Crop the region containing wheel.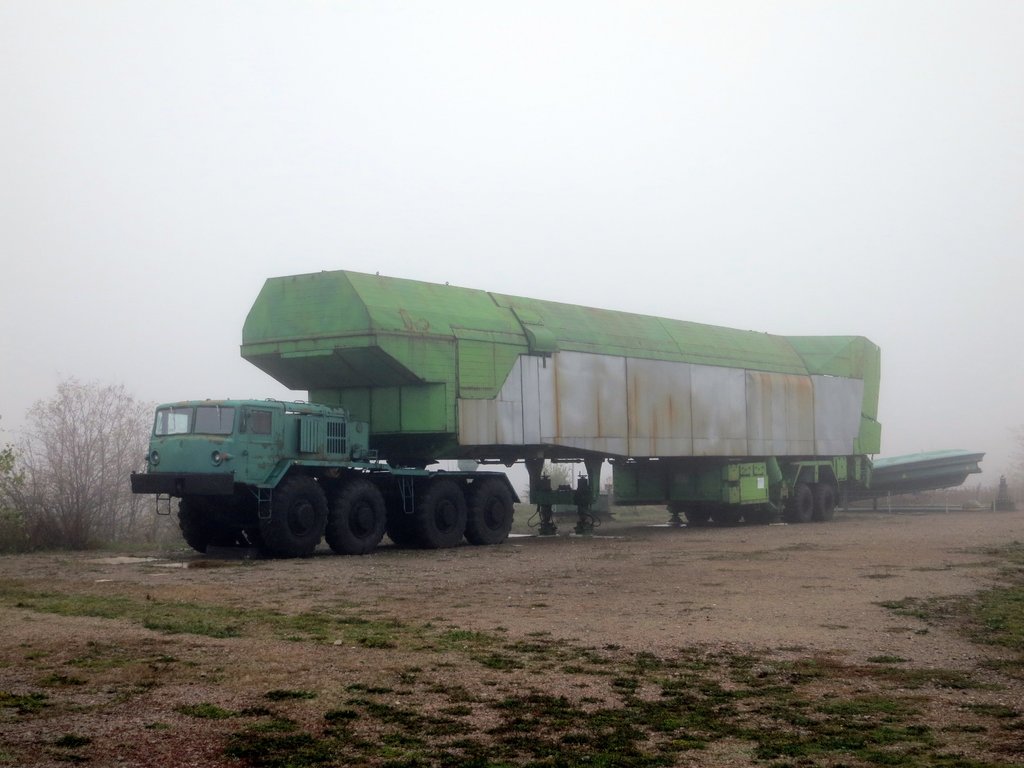
Crop region: 275, 478, 332, 552.
